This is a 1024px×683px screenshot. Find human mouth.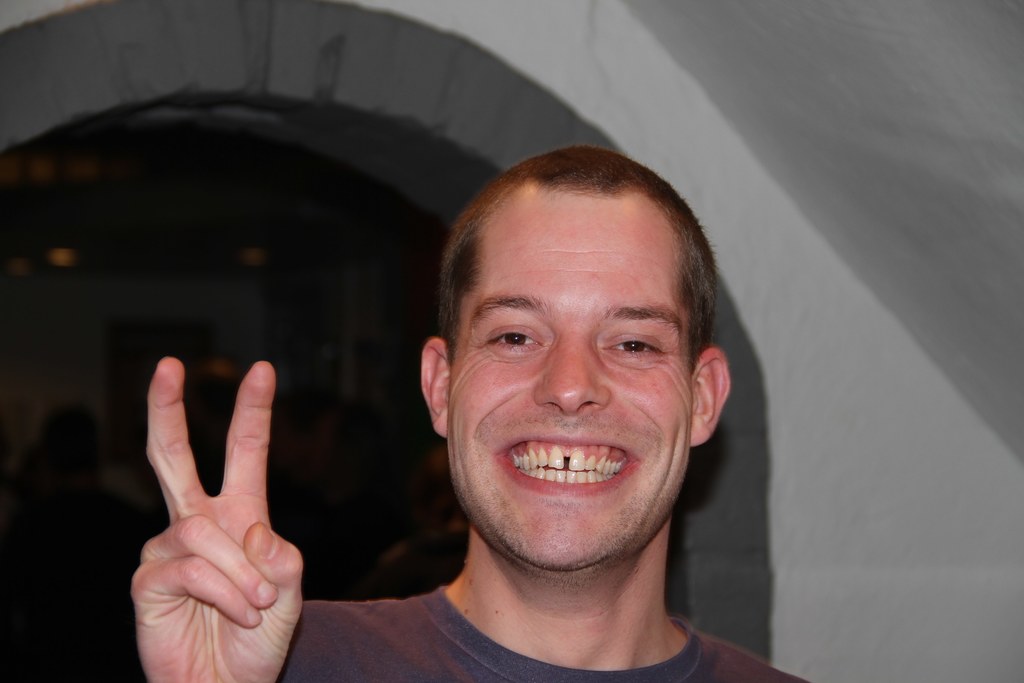
Bounding box: BBox(494, 443, 636, 510).
